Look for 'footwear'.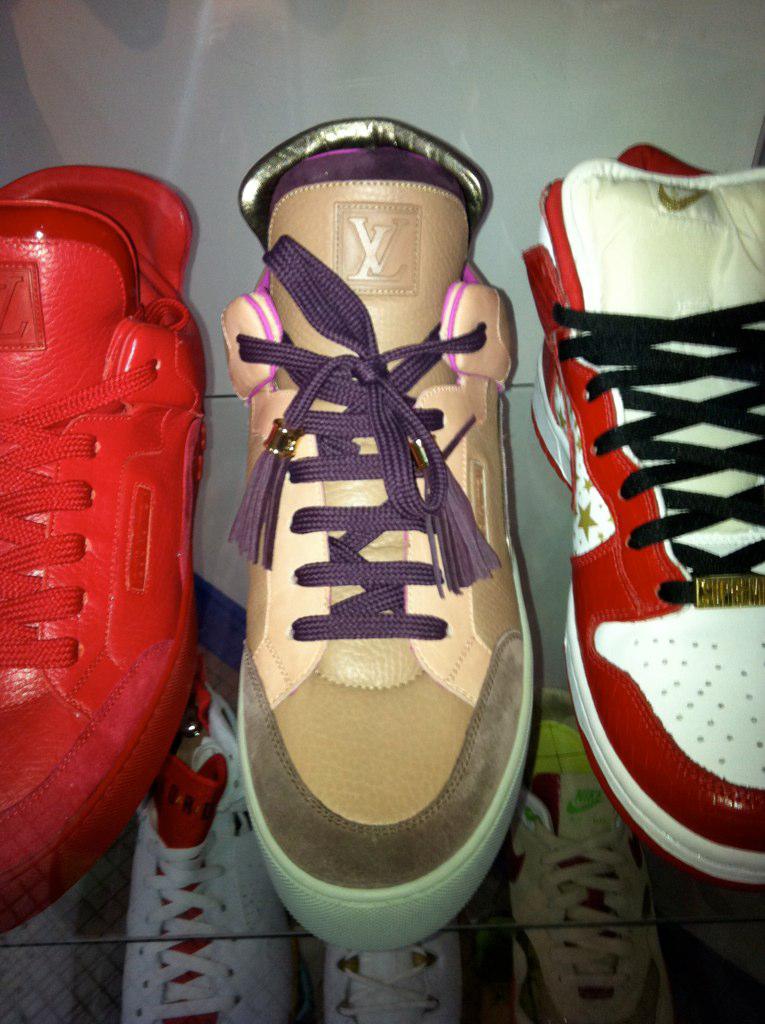
Found: region(117, 653, 308, 1023).
